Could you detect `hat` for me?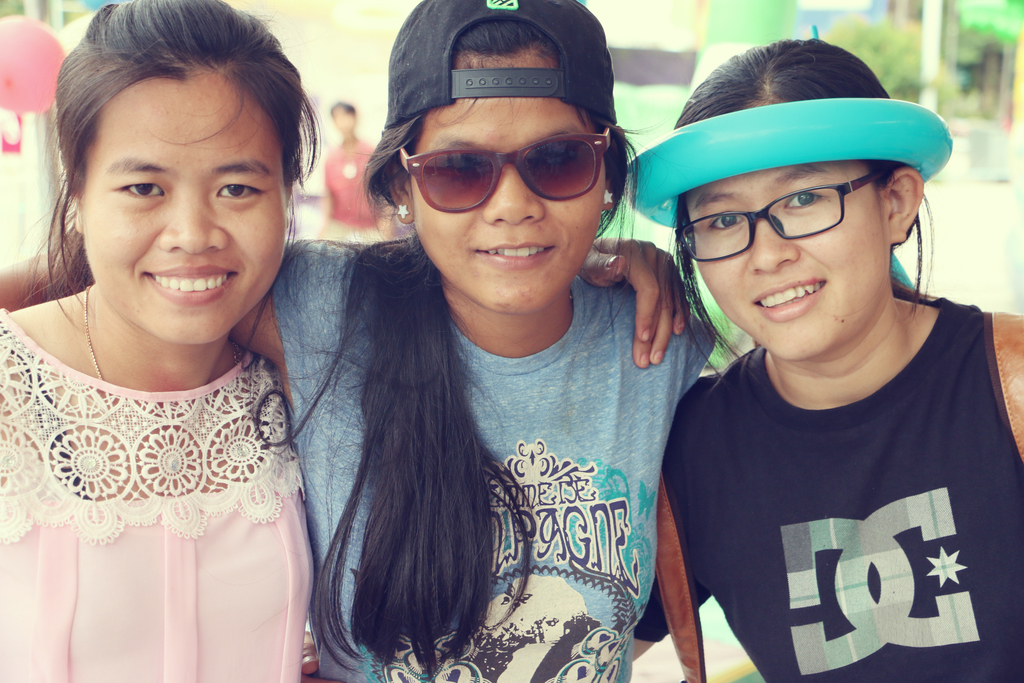
Detection result: region(385, 0, 621, 131).
